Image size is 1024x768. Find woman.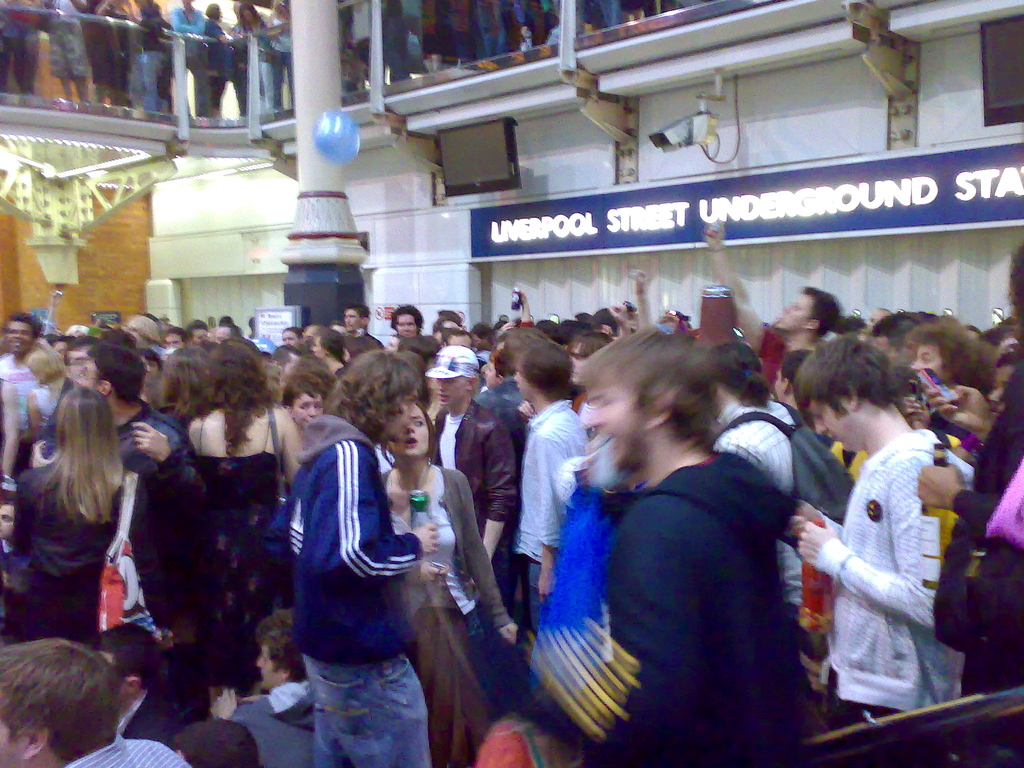
detection(205, 0, 233, 114).
